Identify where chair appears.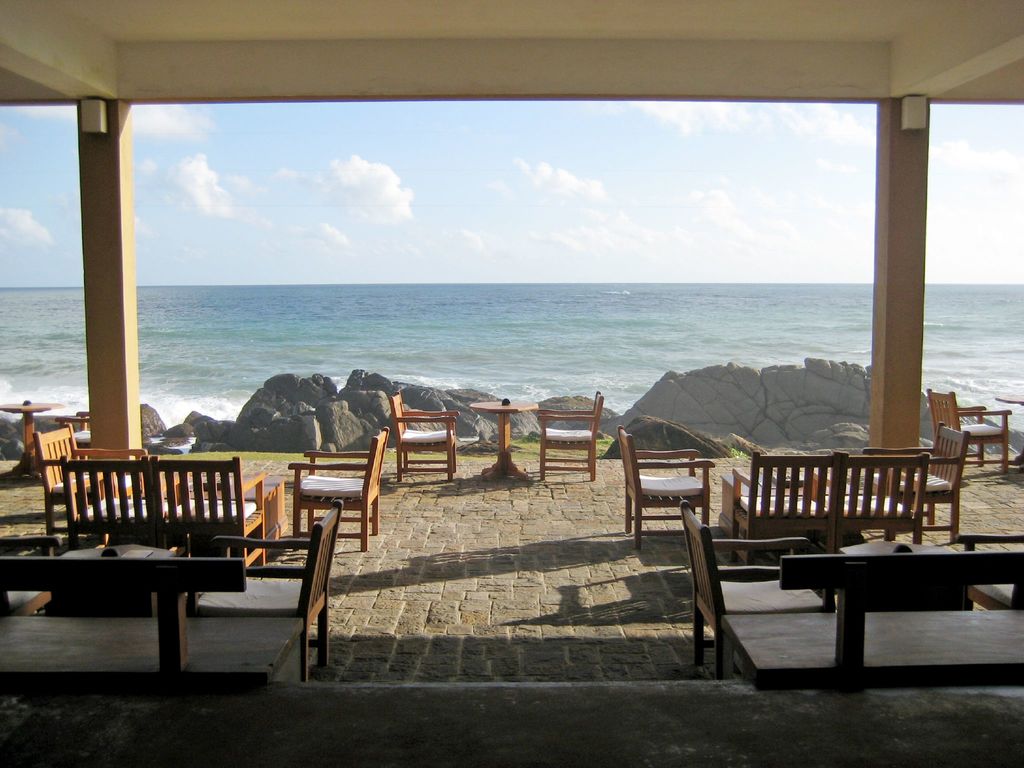
Appears at detection(534, 388, 602, 484).
